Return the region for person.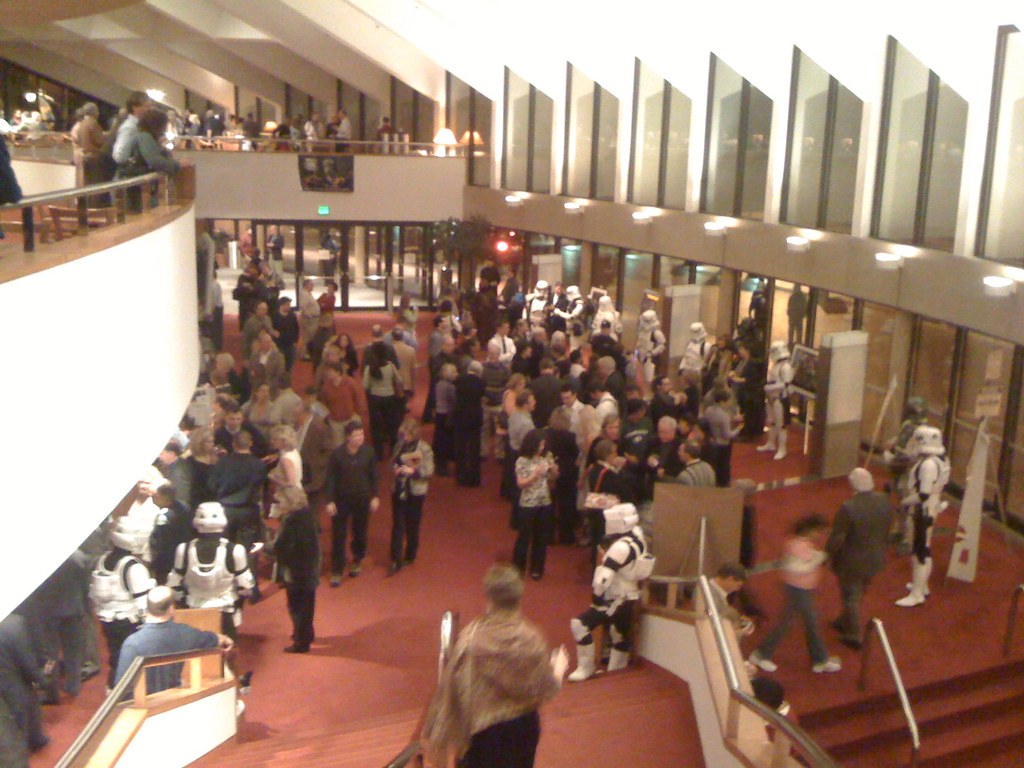
bbox=[488, 322, 519, 360].
